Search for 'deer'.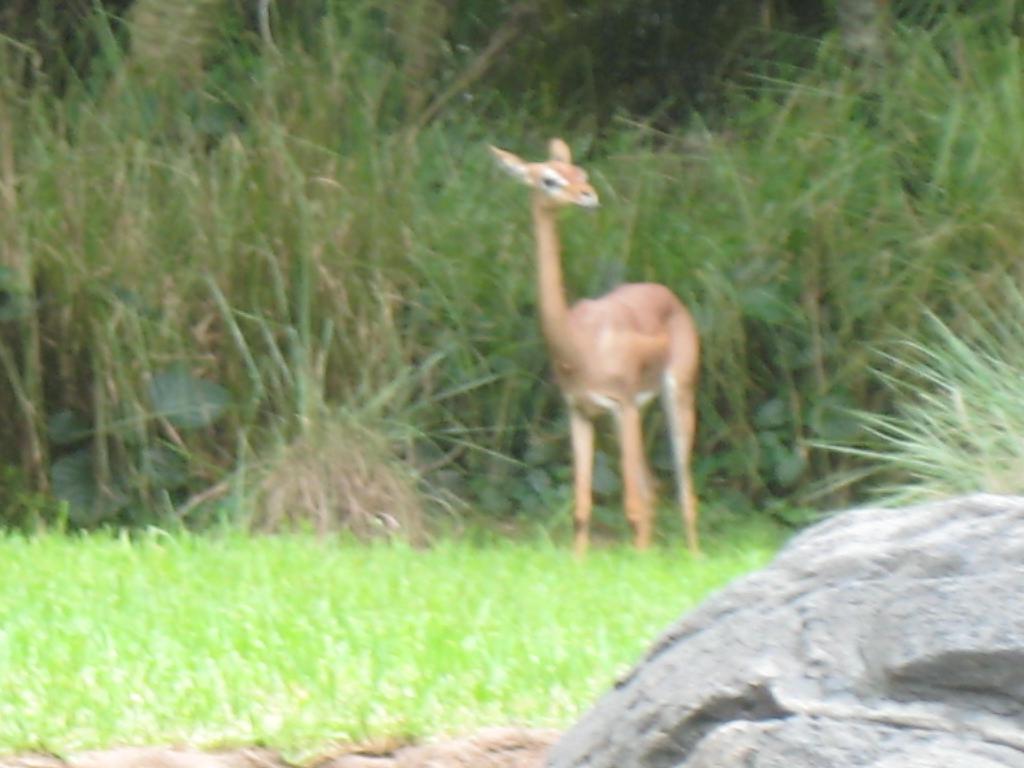
Found at region(488, 131, 697, 557).
